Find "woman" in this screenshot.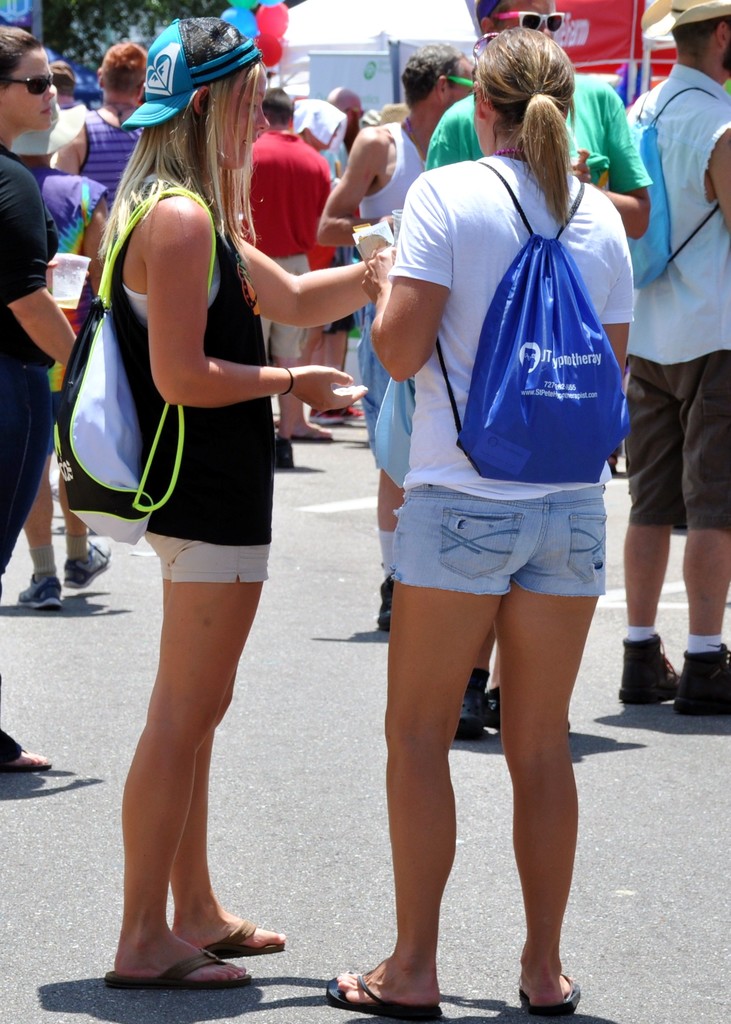
The bounding box for "woman" is (left=3, top=21, right=100, bottom=765).
